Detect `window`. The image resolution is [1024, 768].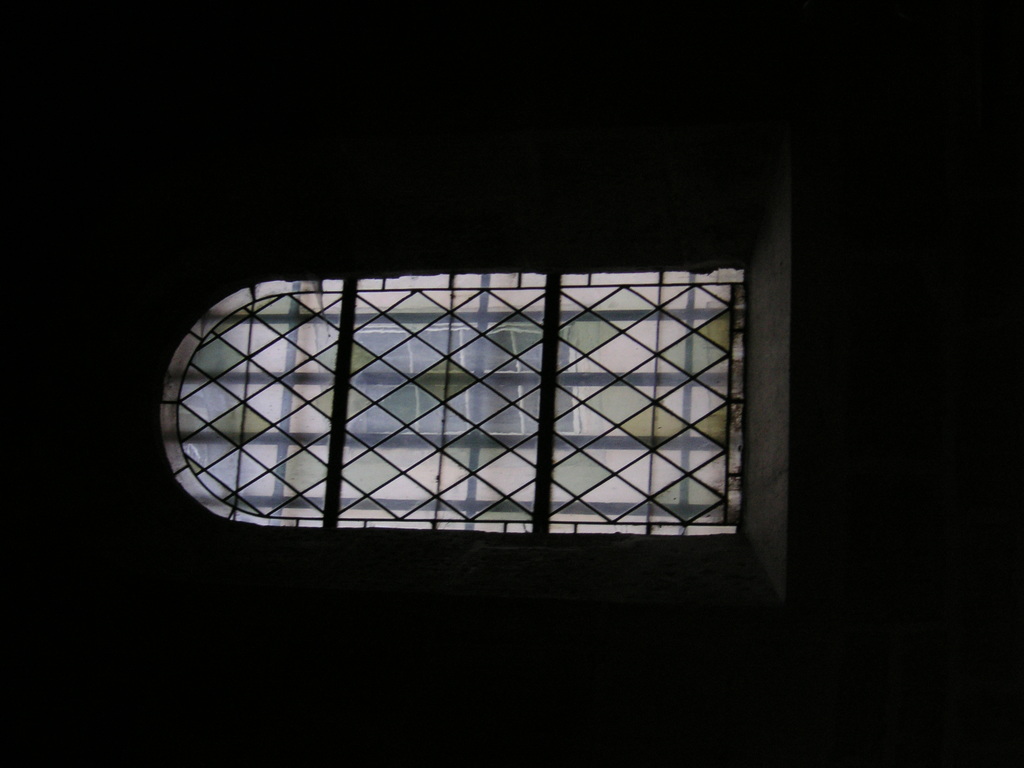
region(180, 263, 770, 529).
